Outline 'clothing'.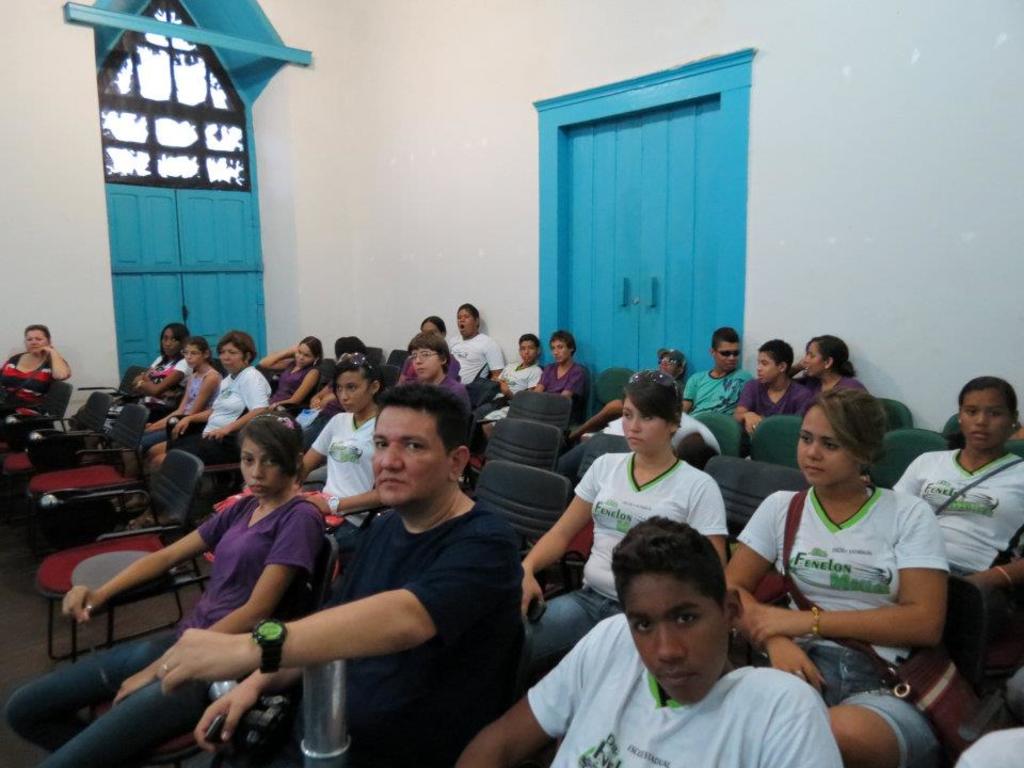
Outline: 170:361:218:420.
